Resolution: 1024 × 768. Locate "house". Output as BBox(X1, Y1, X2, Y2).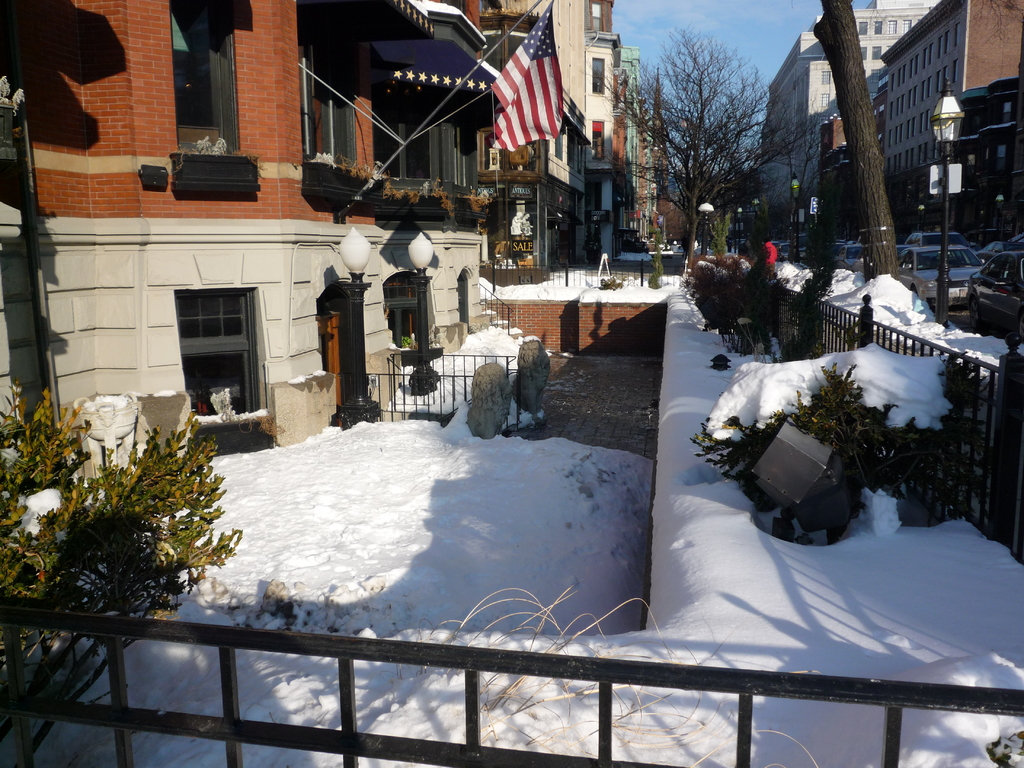
BBox(648, 63, 674, 203).
